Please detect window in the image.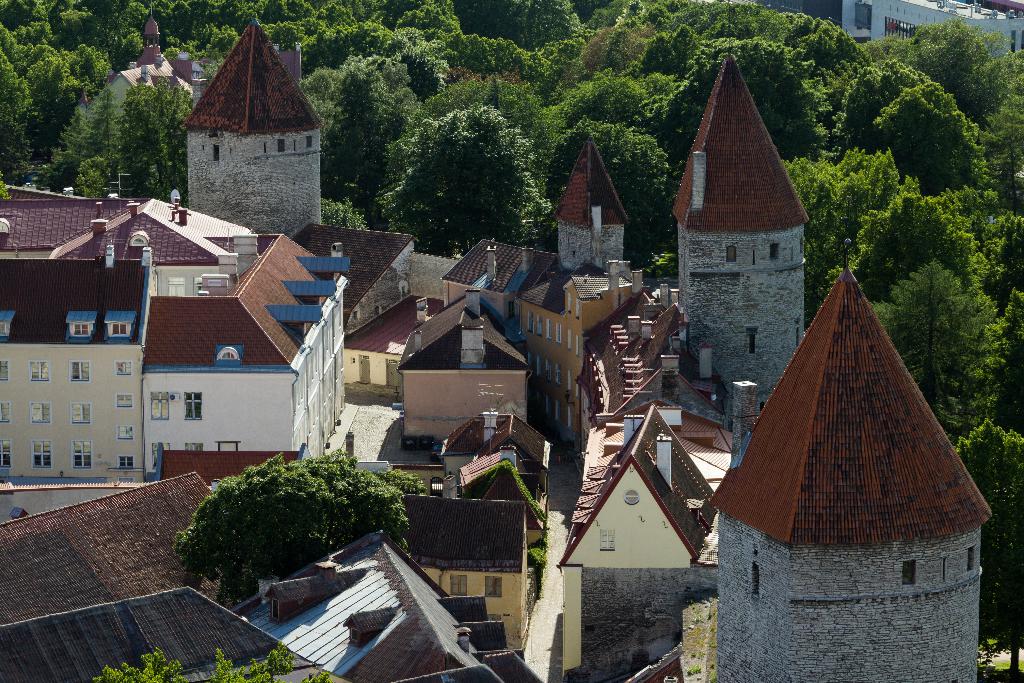
[x1=34, y1=439, x2=52, y2=470].
